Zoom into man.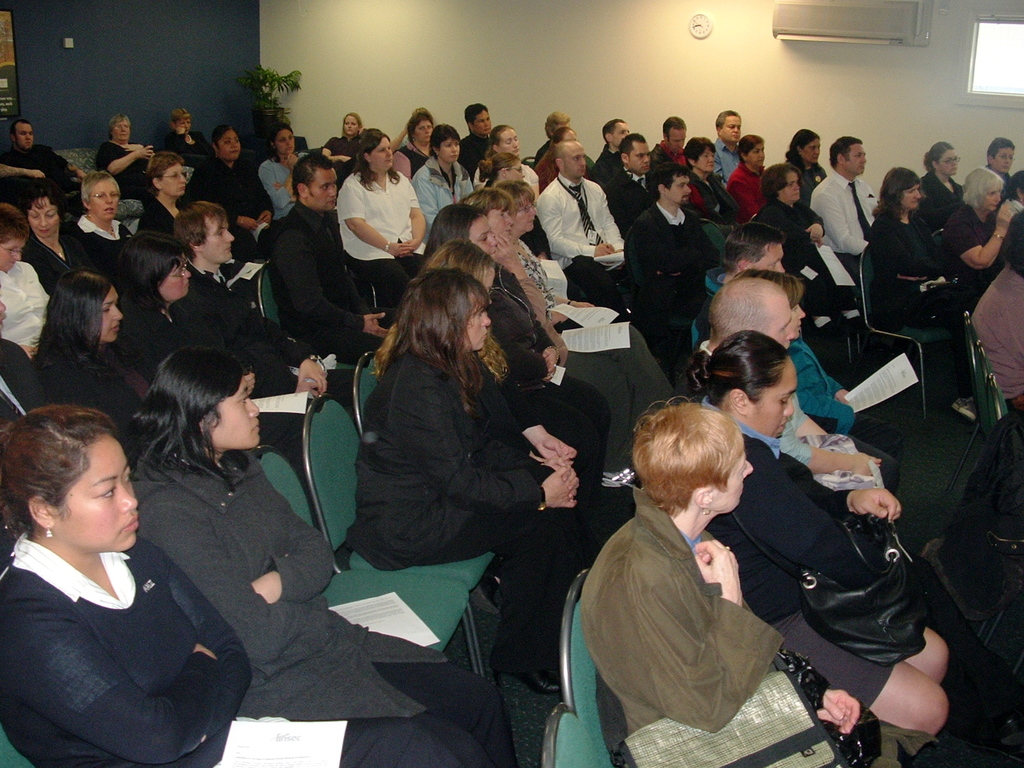
Zoom target: (left=596, top=129, right=657, bottom=228).
